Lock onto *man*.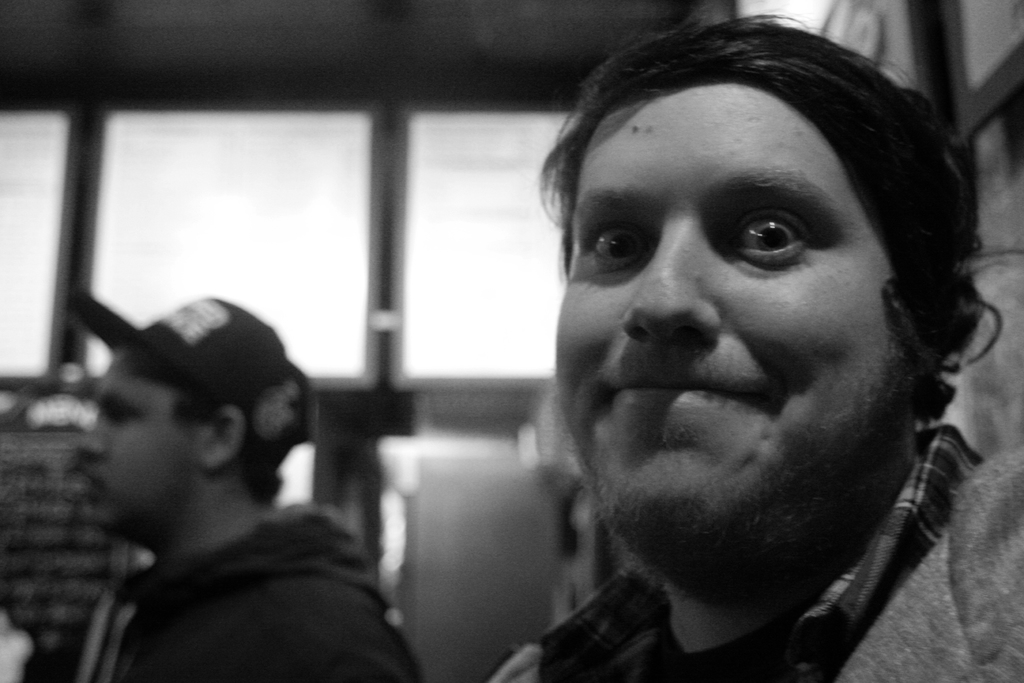
Locked: [left=401, top=45, right=1023, bottom=677].
